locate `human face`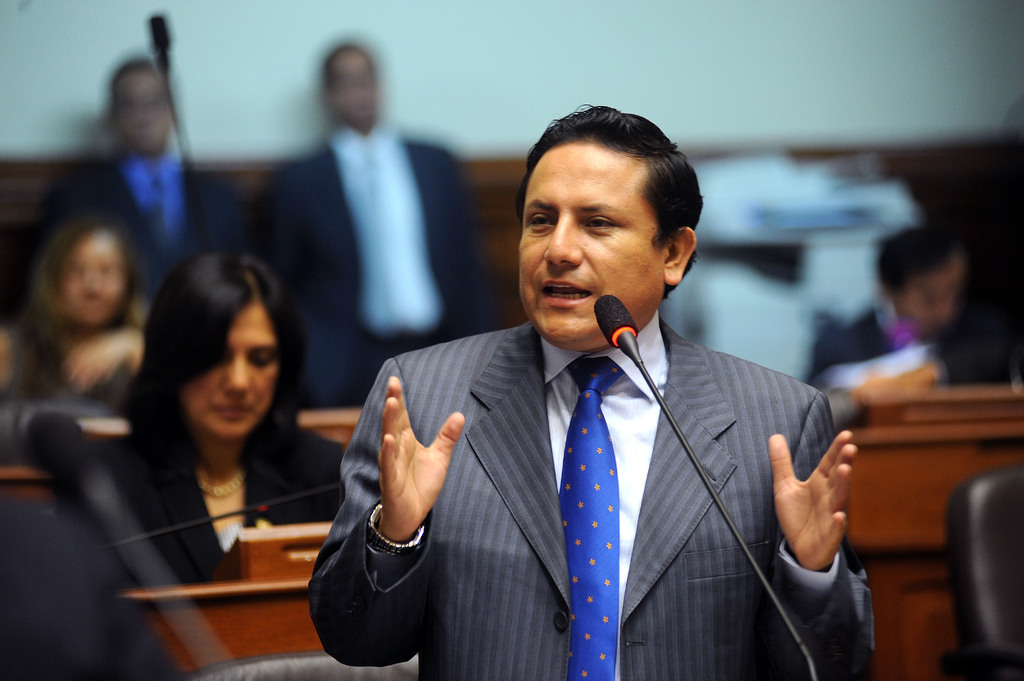
<box>517,142,664,340</box>
